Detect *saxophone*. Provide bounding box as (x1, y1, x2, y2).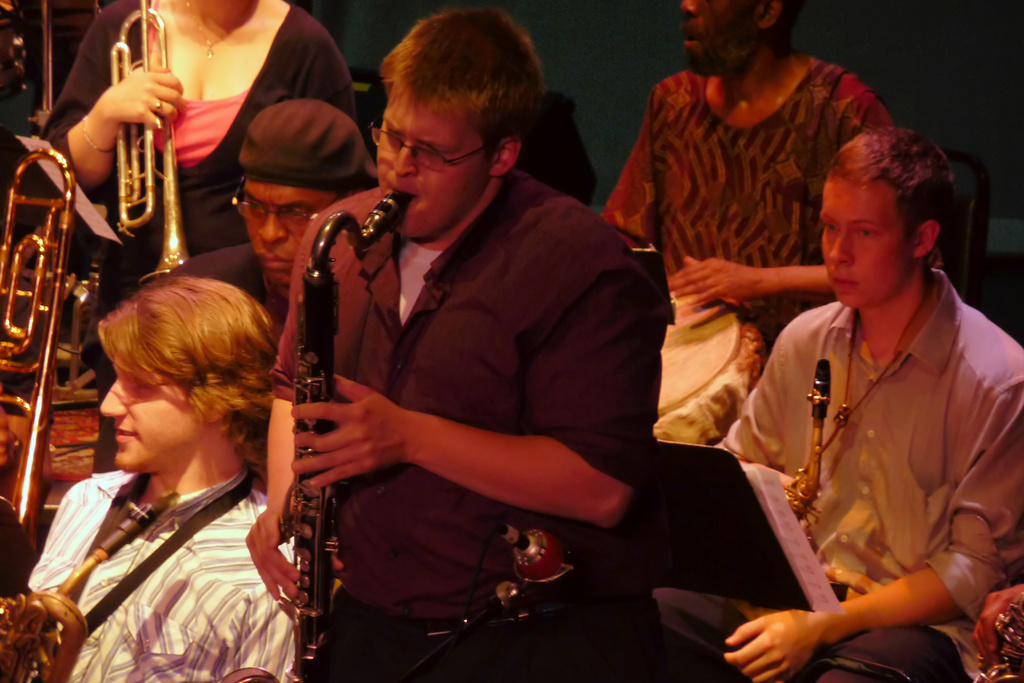
(102, 0, 192, 284).
